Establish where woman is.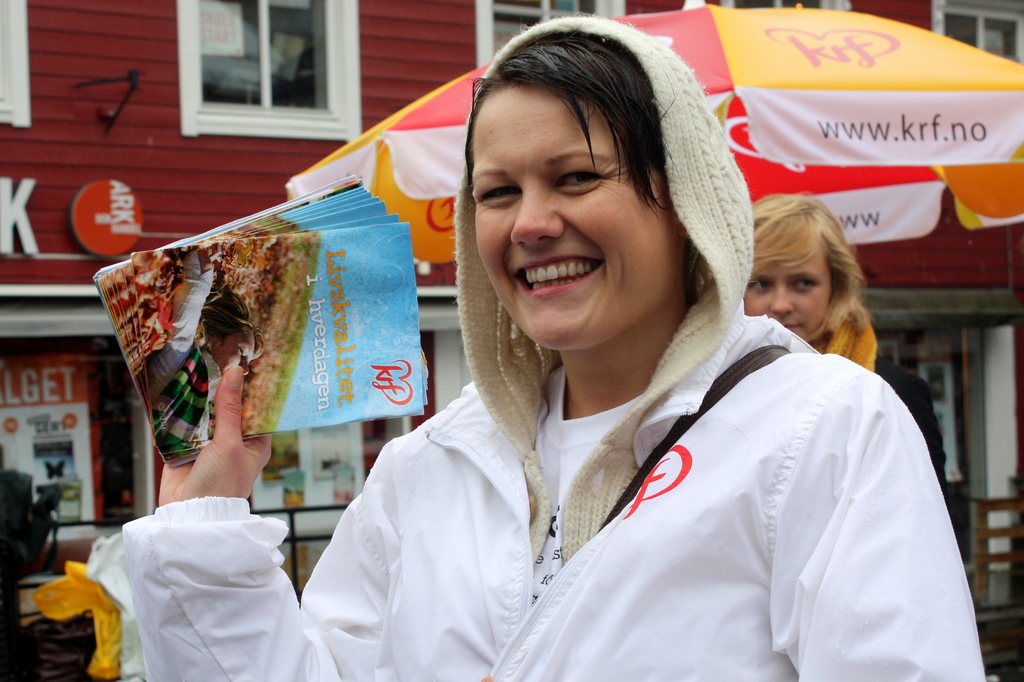
Established at <region>136, 241, 266, 464</region>.
